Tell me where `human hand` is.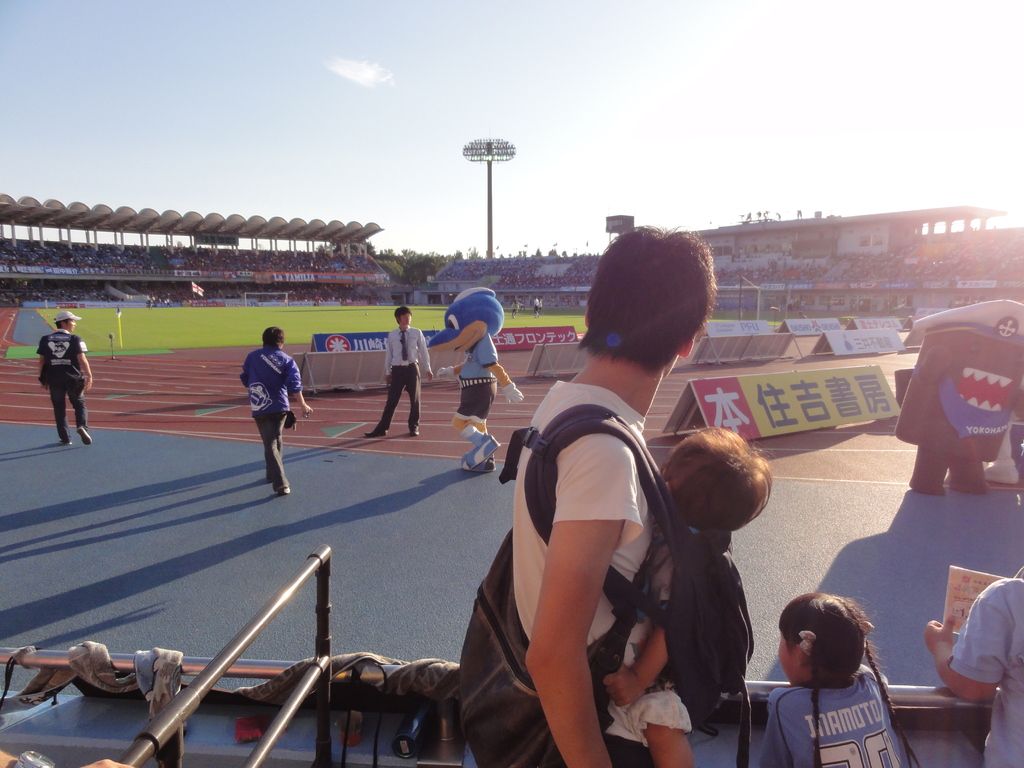
`human hand` is at box(502, 381, 524, 406).
